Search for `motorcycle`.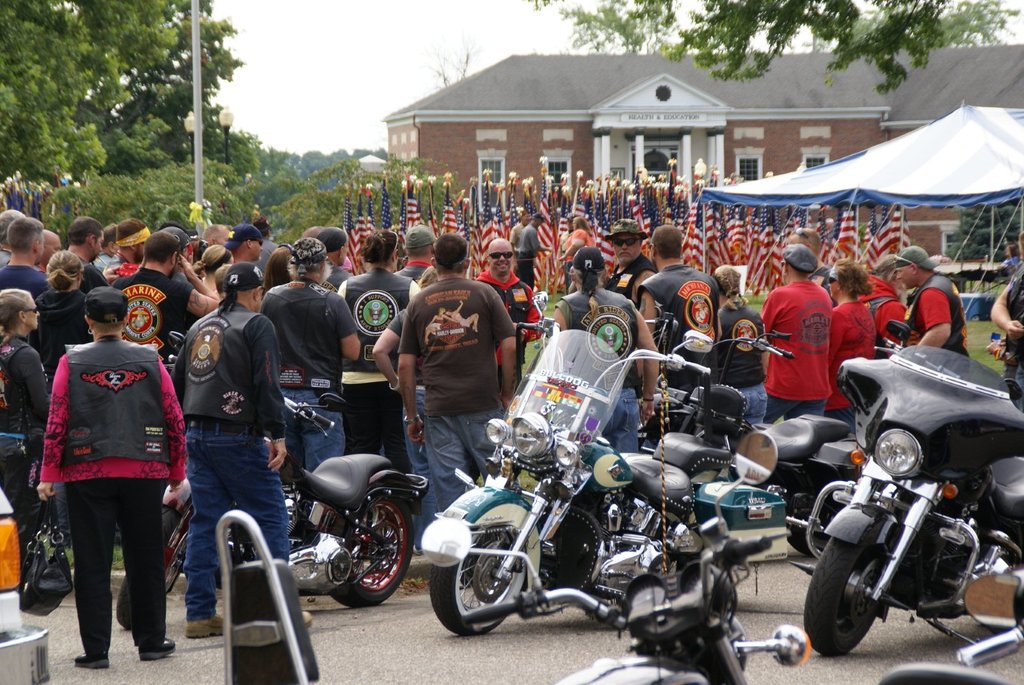
Found at (x1=114, y1=379, x2=438, y2=627).
